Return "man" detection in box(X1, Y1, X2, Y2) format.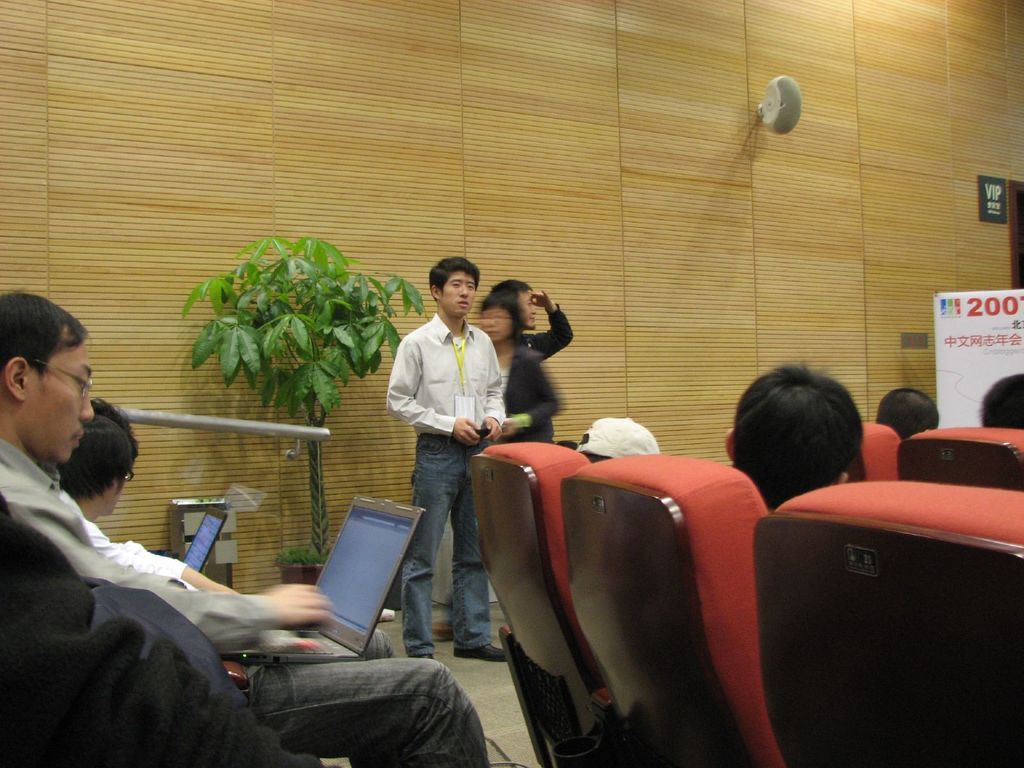
box(0, 286, 484, 767).
